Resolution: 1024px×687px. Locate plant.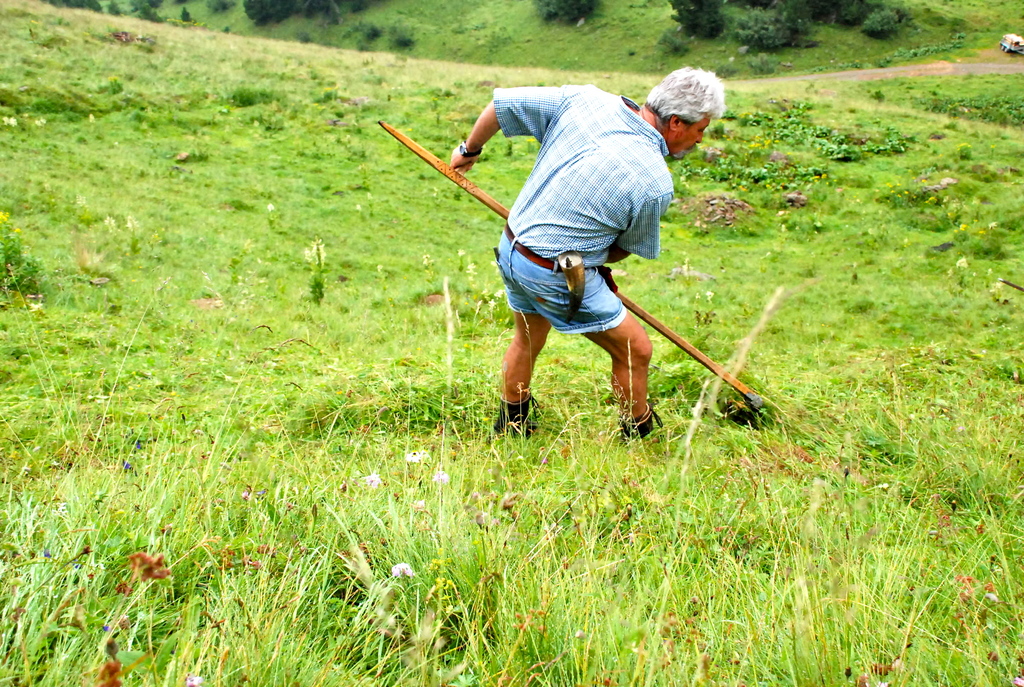
locate(235, 84, 292, 110).
